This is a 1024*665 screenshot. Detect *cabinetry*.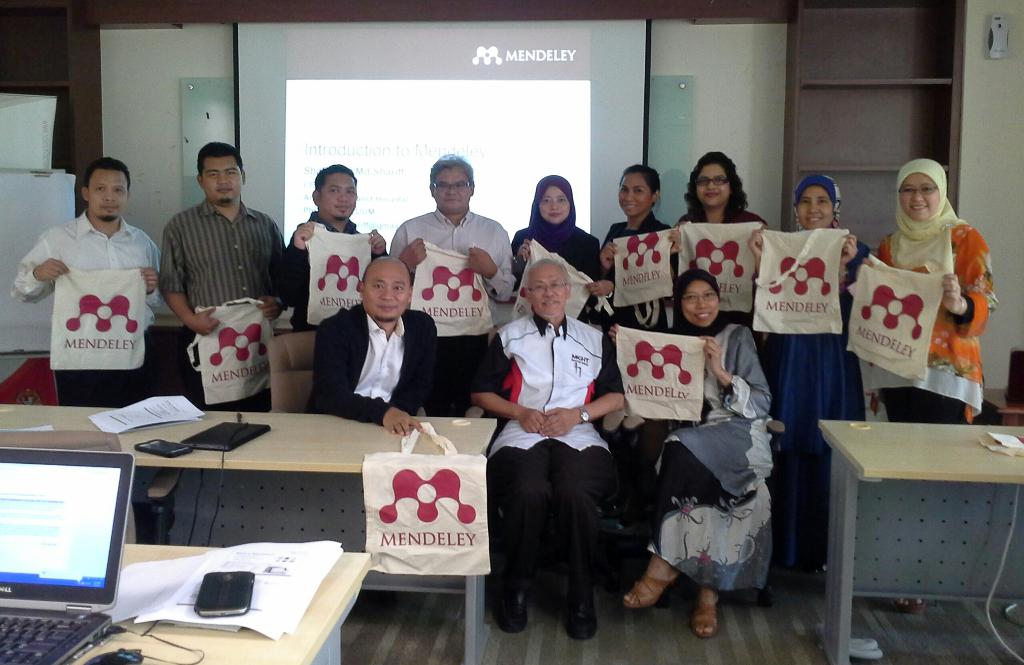
0, 545, 369, 664.
